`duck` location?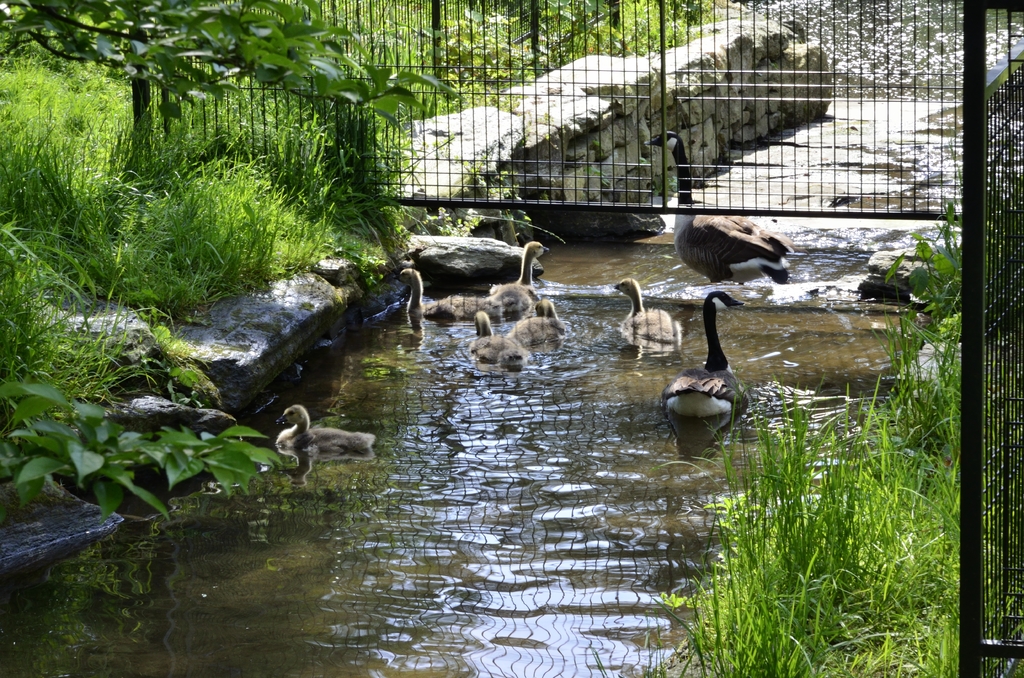
(611, 279, 682, 365)
